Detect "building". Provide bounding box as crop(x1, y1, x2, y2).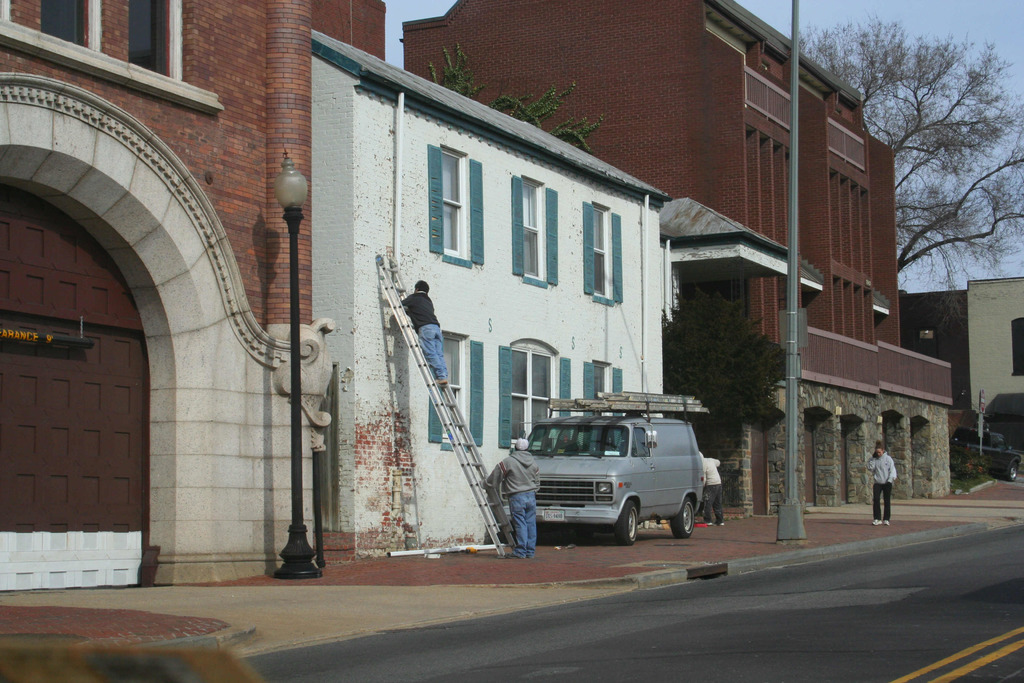
crop(898, 290, 964, 399).
